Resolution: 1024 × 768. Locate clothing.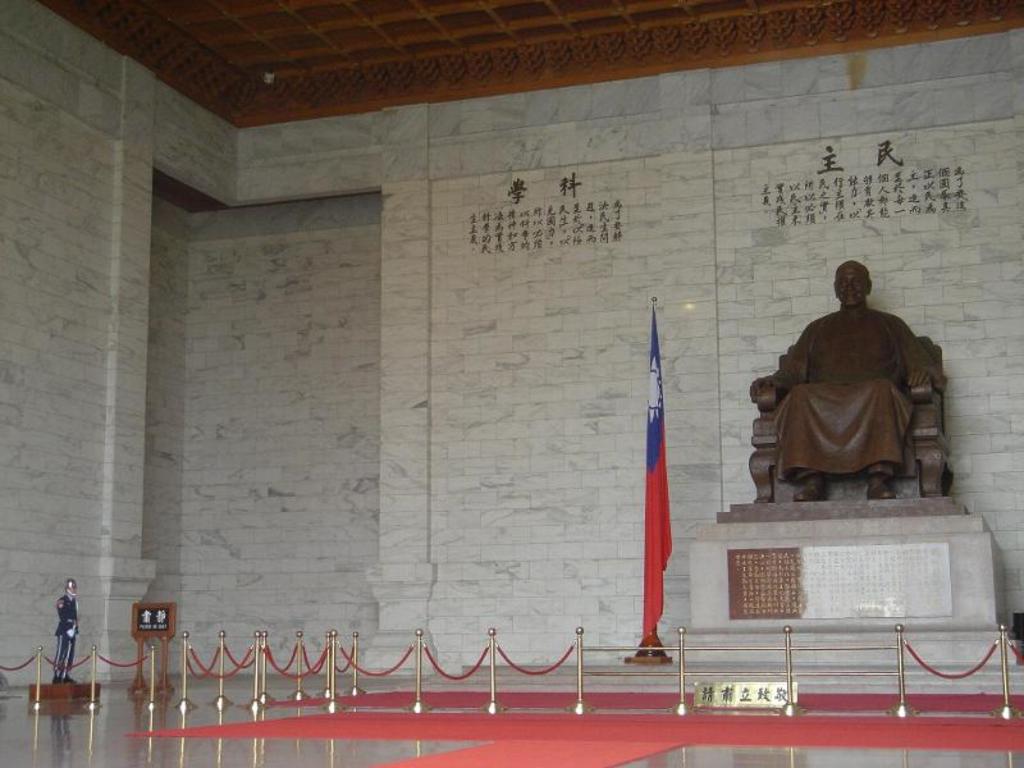
[left=755, top=280, right=943, bottom=506].
